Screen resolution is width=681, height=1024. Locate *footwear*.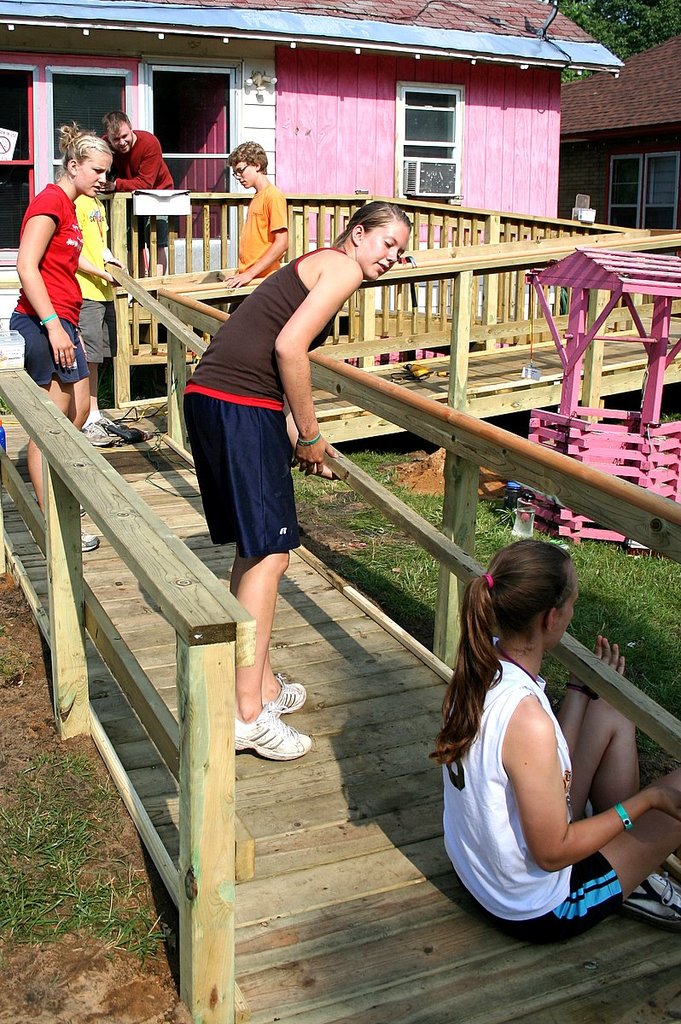
{"left": 621, "top": 870, "right": 680, "bottom": 934}.
